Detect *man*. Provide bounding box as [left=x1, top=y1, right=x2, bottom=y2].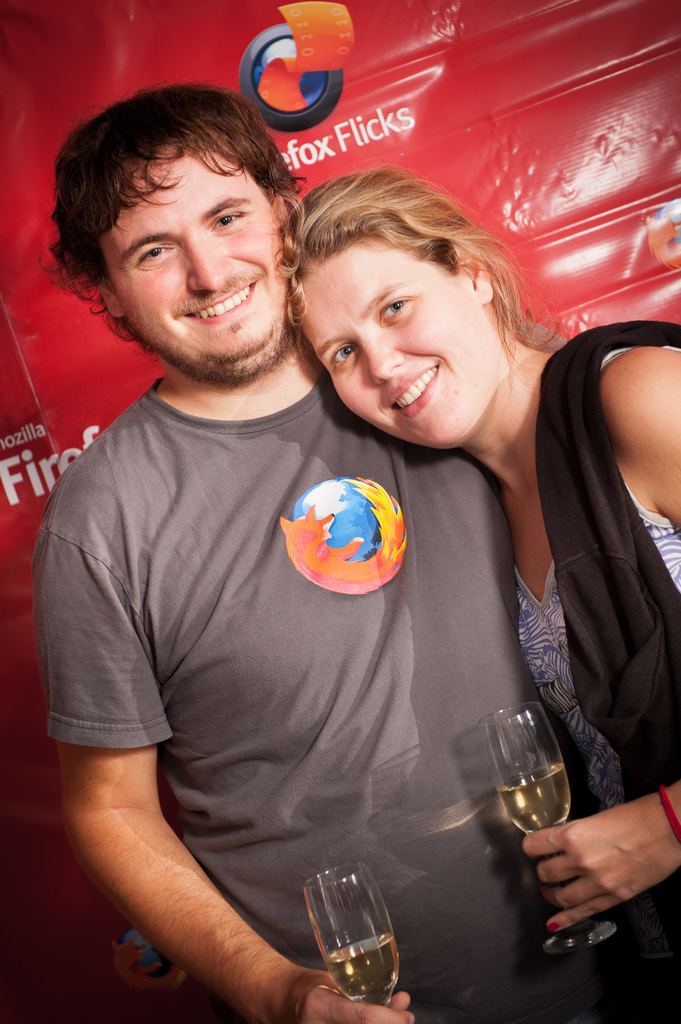
[left=54, top=88, right=643, bottom=1023].
